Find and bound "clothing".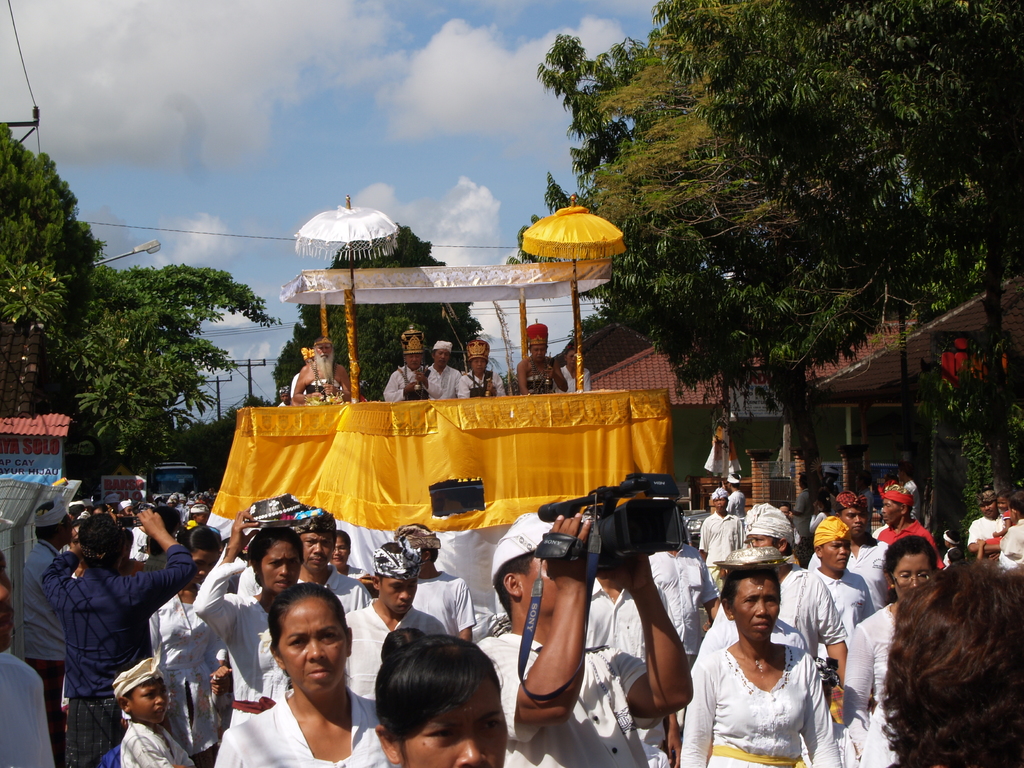
Bound: 809, 539, 886, 611.
